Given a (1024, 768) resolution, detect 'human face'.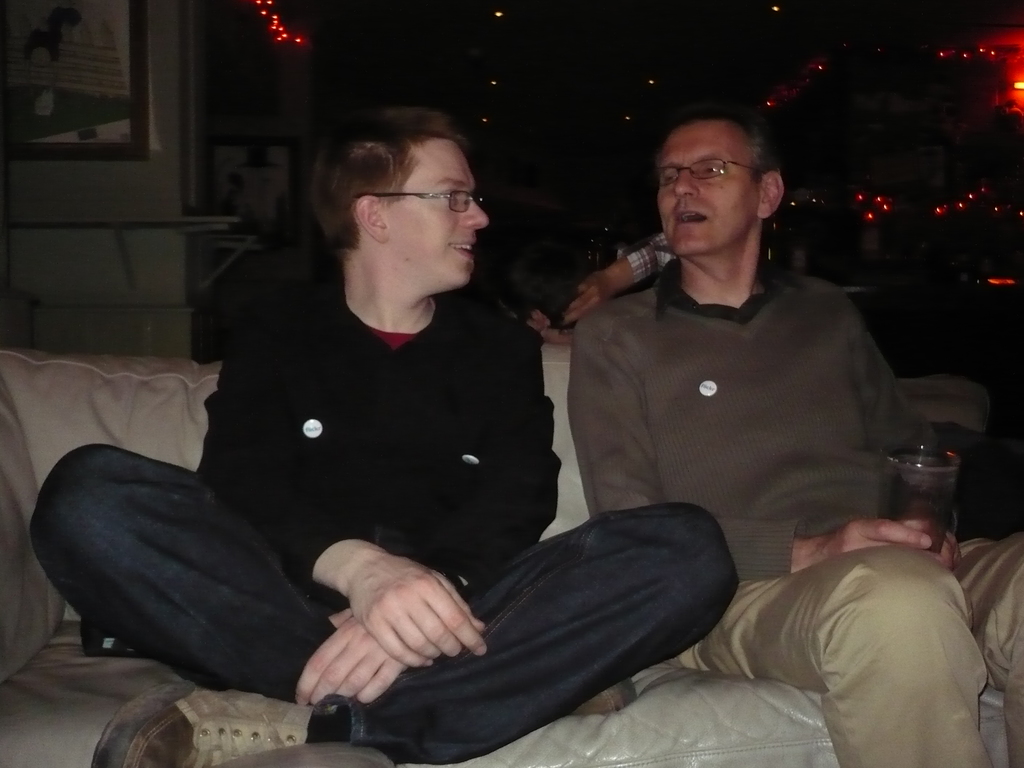
select_region(662, 141, 756, 252).
